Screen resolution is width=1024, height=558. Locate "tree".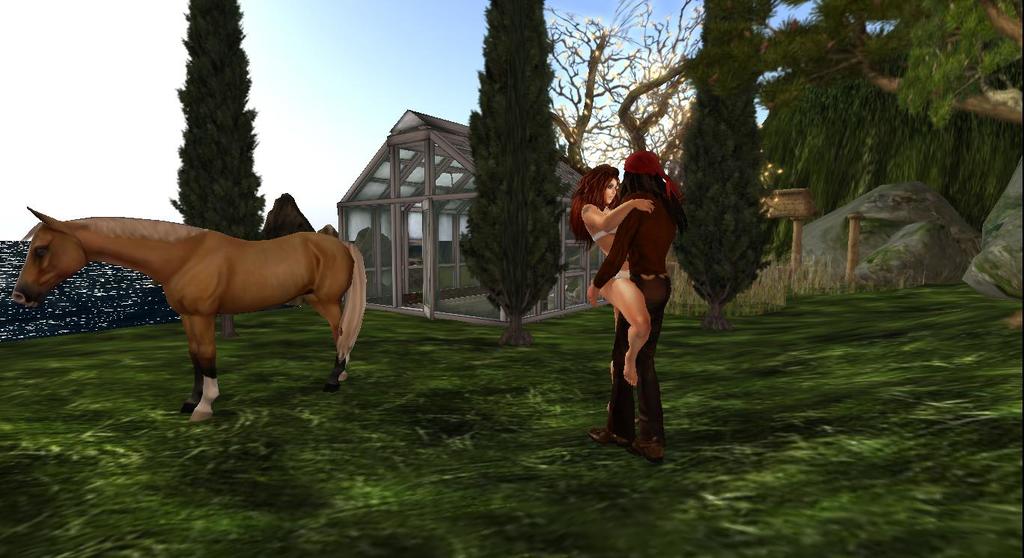
box(749, 57, 884, 218).
